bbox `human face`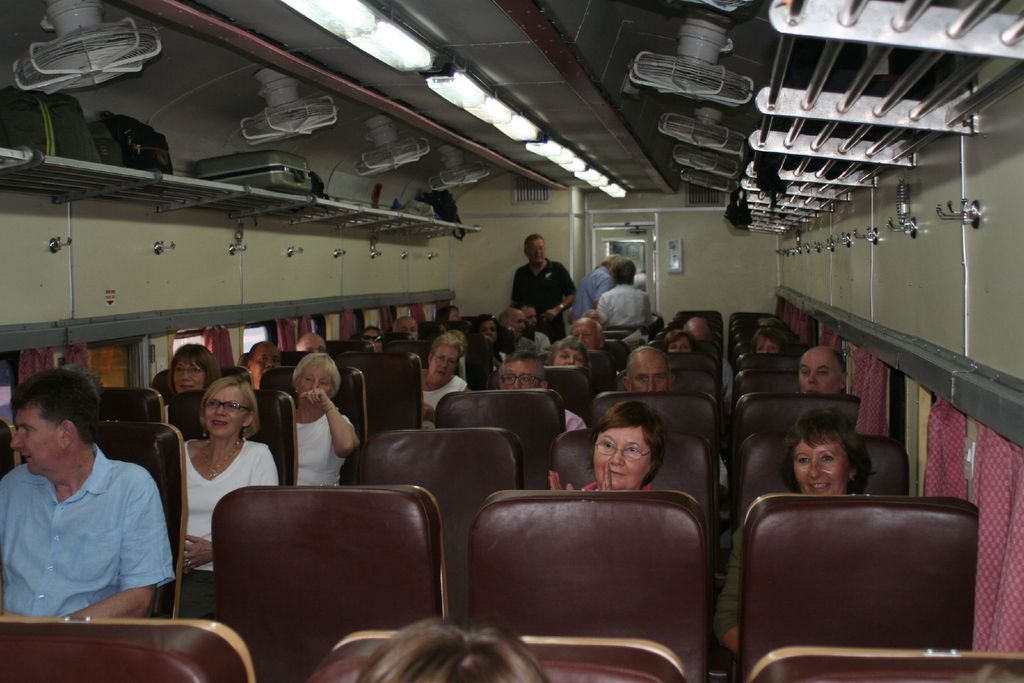
(4,415,60,481)
